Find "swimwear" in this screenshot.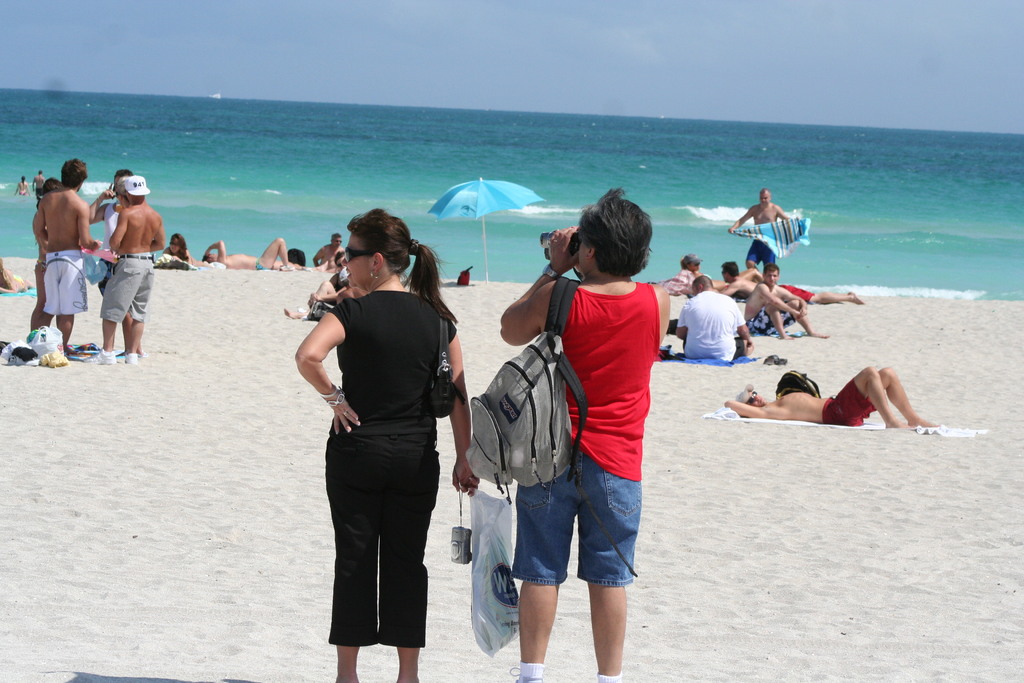
The bounding box for "swimwear" is {"x1": 820, "y1": 383, "x2": 877, "y2": 425}.
